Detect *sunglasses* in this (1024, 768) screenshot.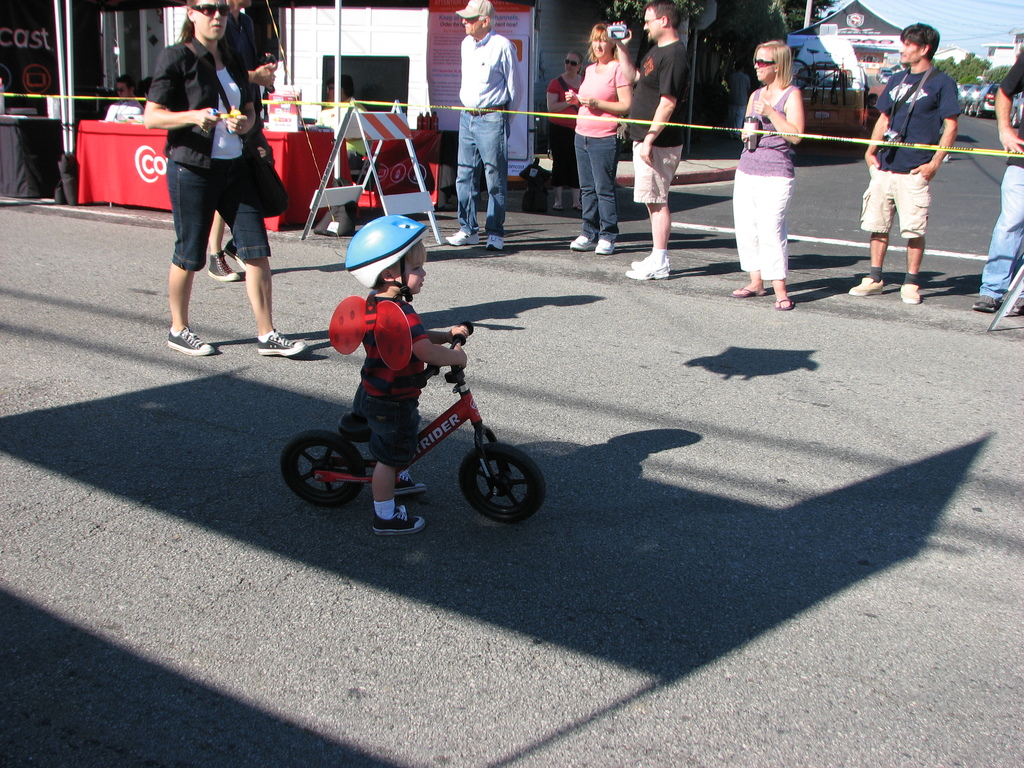
Detection: {"left": 753, "top": 57, "right": 780, "bottom": 70}.
